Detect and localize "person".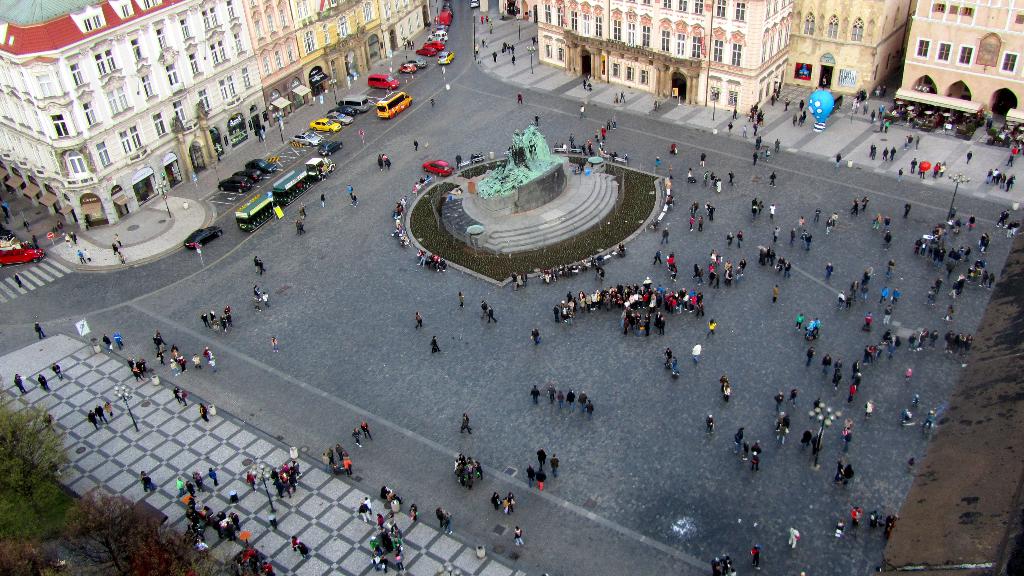
Localized at <box>852,508,860,525</box>.
